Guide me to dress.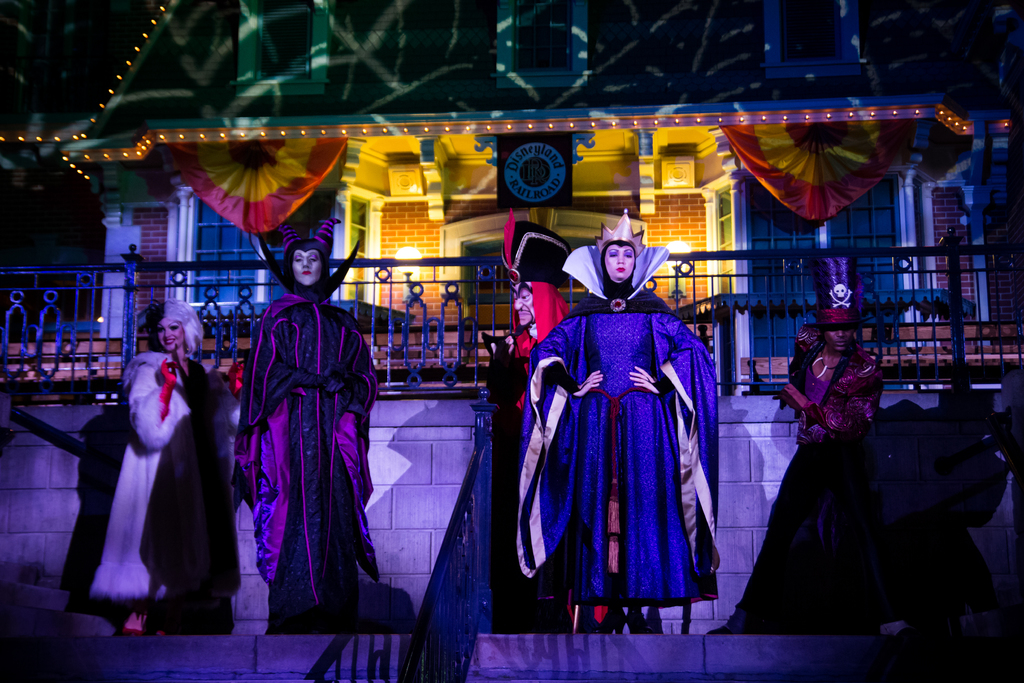
Guidance: (236, 293, 383, 616).
